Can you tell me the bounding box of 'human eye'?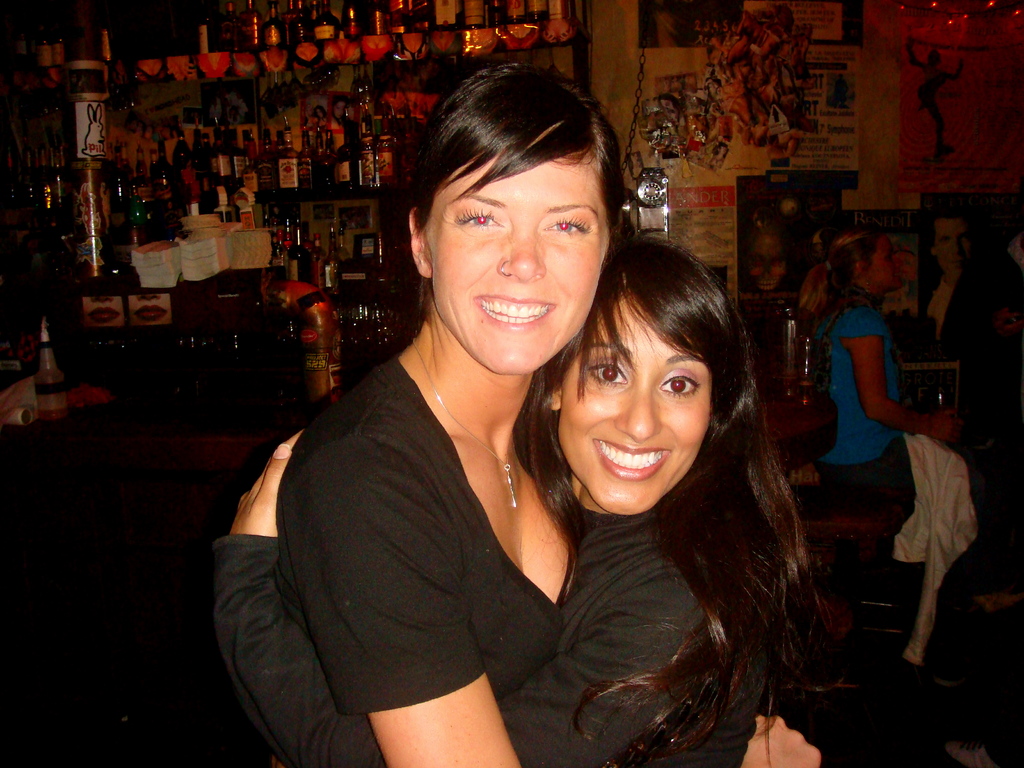
656, 365, 698, 401.
